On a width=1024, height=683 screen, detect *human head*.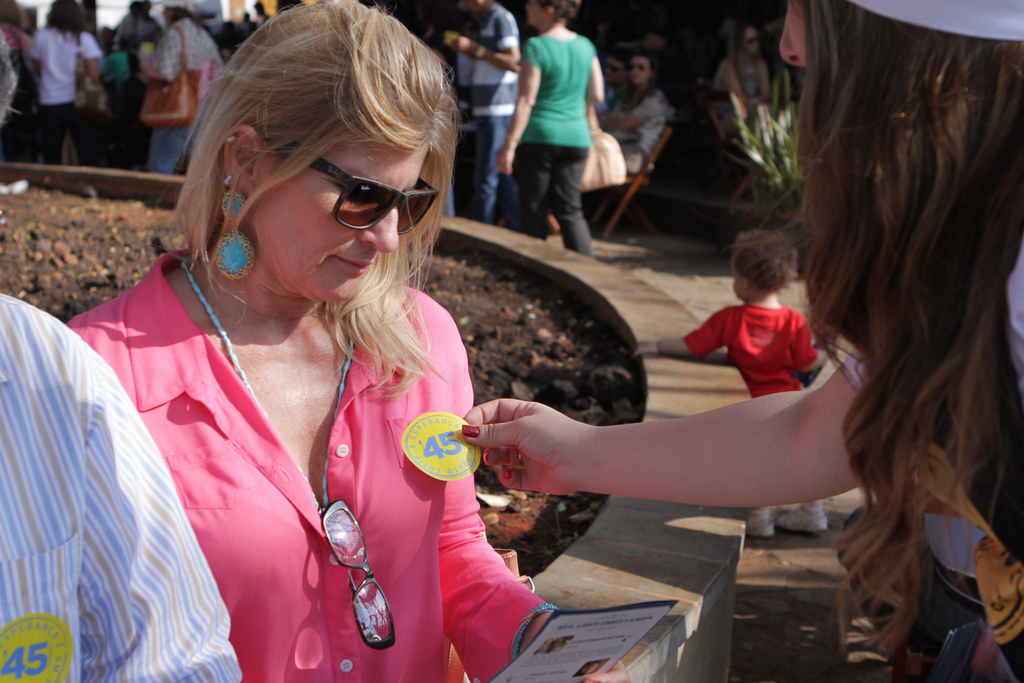
pyautogui.locateOnScreen(529, 0, 580, 26).
